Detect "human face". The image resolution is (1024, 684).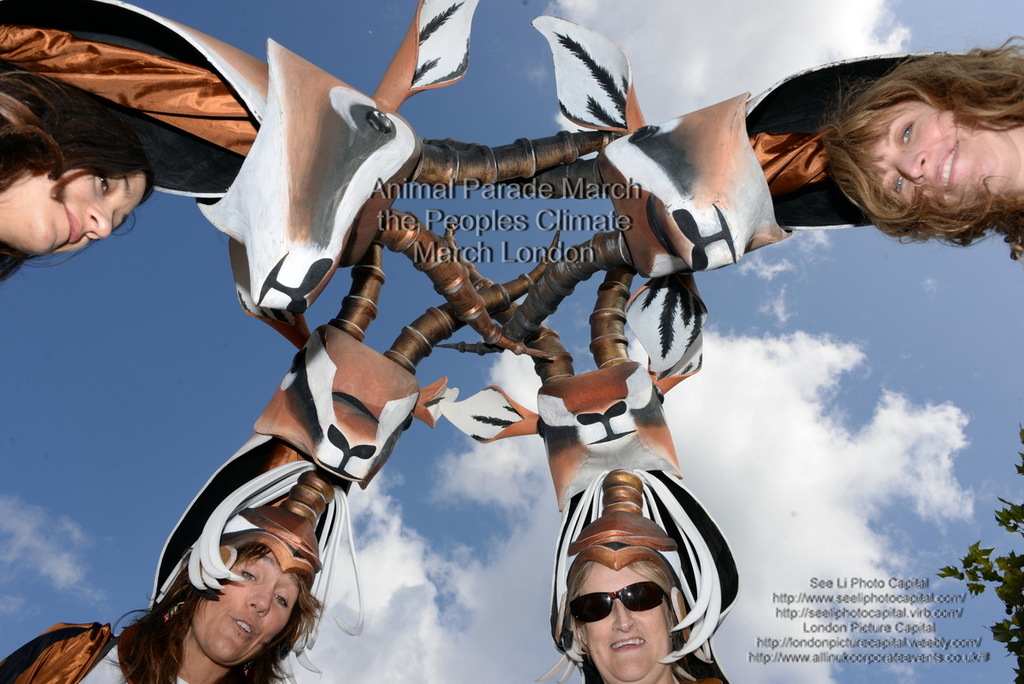
detection(199, 541, 303, 656).
